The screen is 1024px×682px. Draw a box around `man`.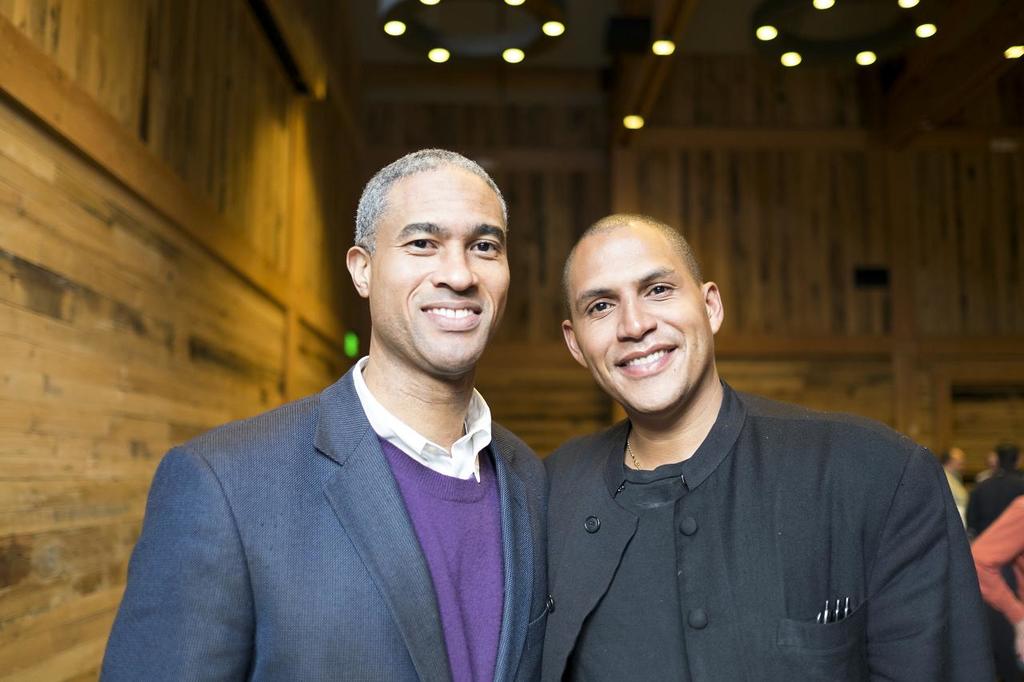
{"left": 542, "top": 210, "right": 993, "bottom": 681}.
